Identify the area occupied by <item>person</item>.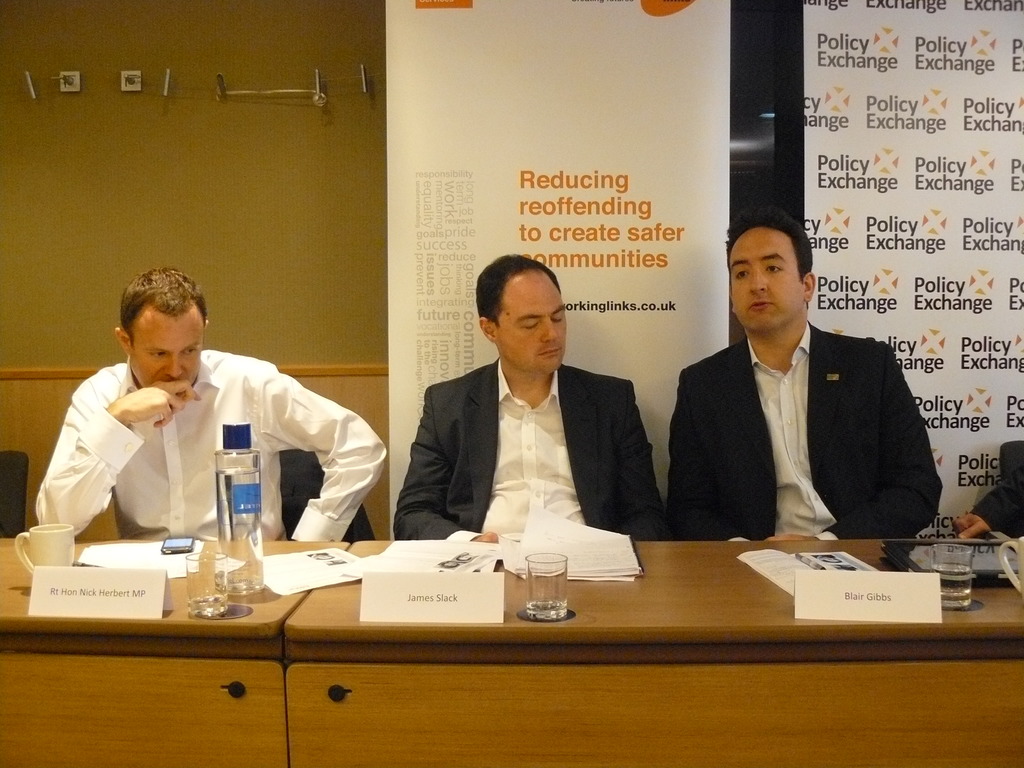
Area: 951,460,1023,547.
